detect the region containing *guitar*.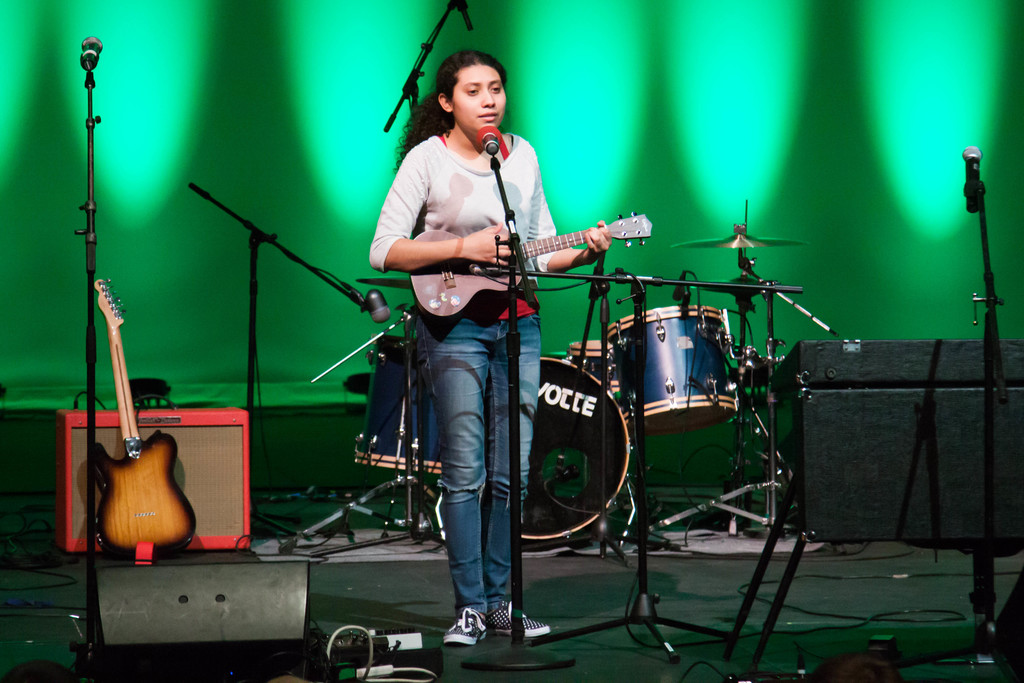
(94,273,202,577).
